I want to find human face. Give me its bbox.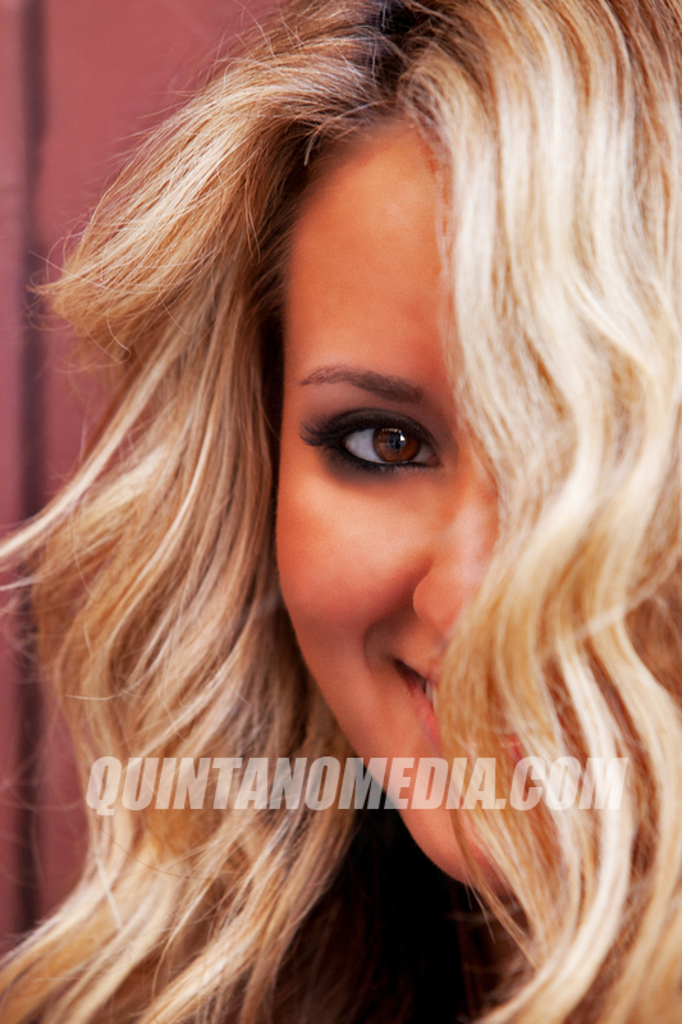
[left=273, top=110, right=557, bottom=878].
